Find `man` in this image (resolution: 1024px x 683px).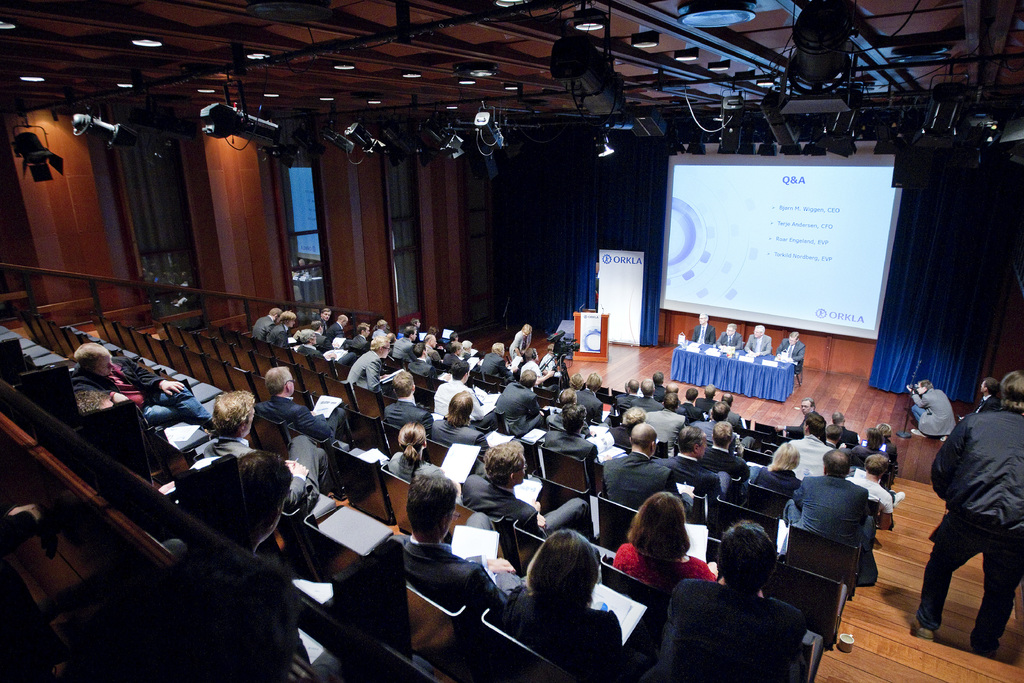
[x1=651, y1=421, x2=732, y2=507].
